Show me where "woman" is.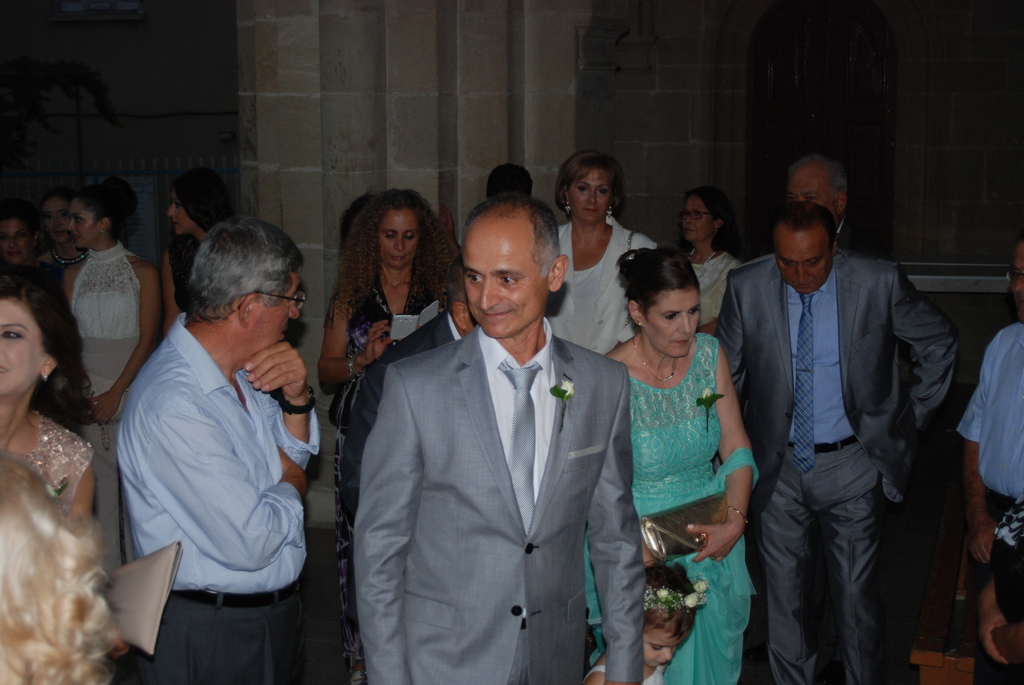
"woman" is at region(0, 447, 122, 684).
